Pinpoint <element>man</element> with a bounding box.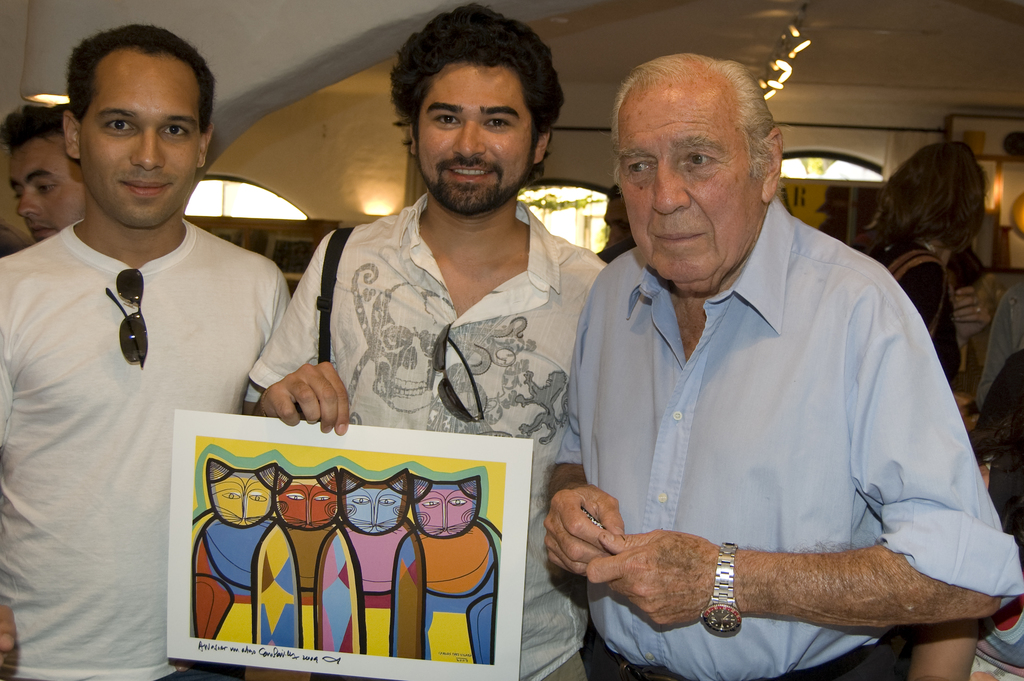
box(0, 25, 290, 680).
